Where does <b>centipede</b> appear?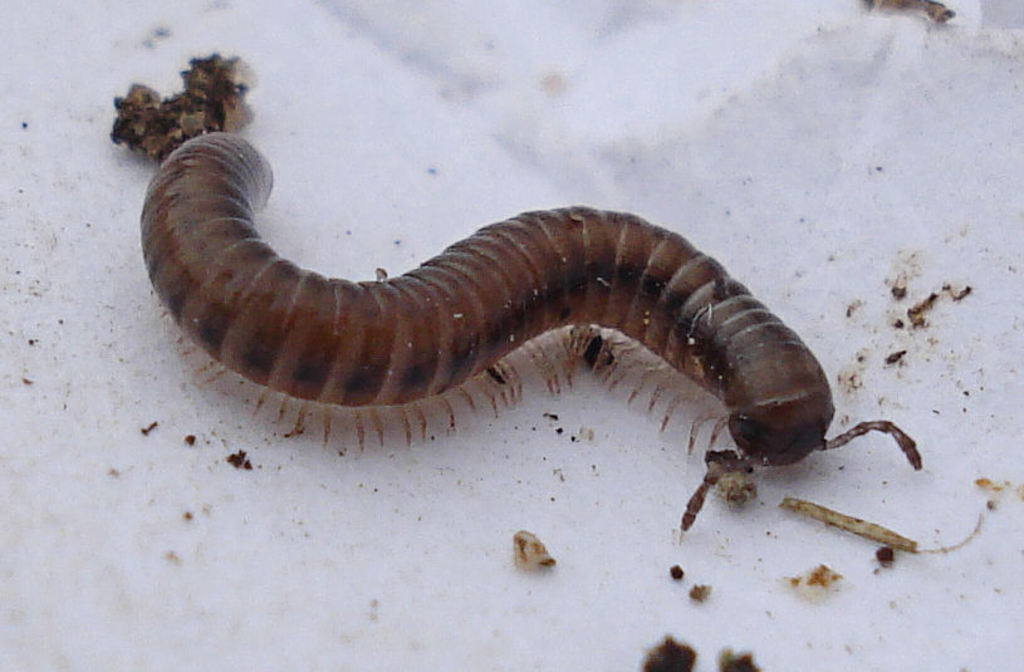
Appears at bbox=[137, 129, 921, 536].
